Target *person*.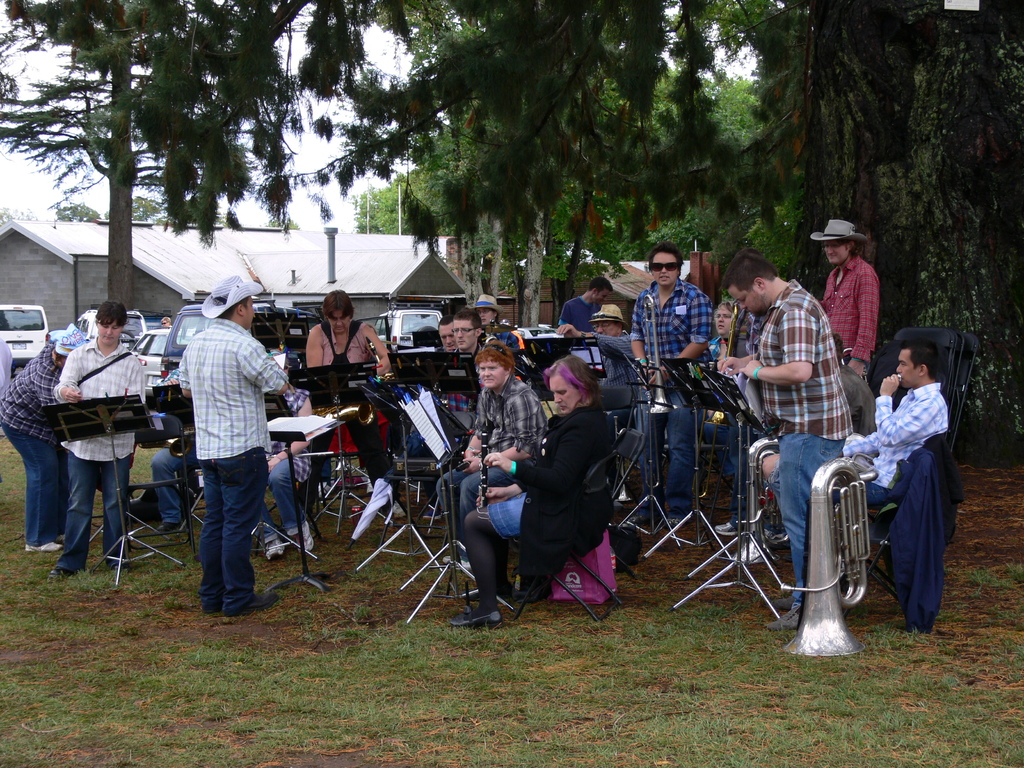
Target region: bbox(174, 294, 287, 614).
